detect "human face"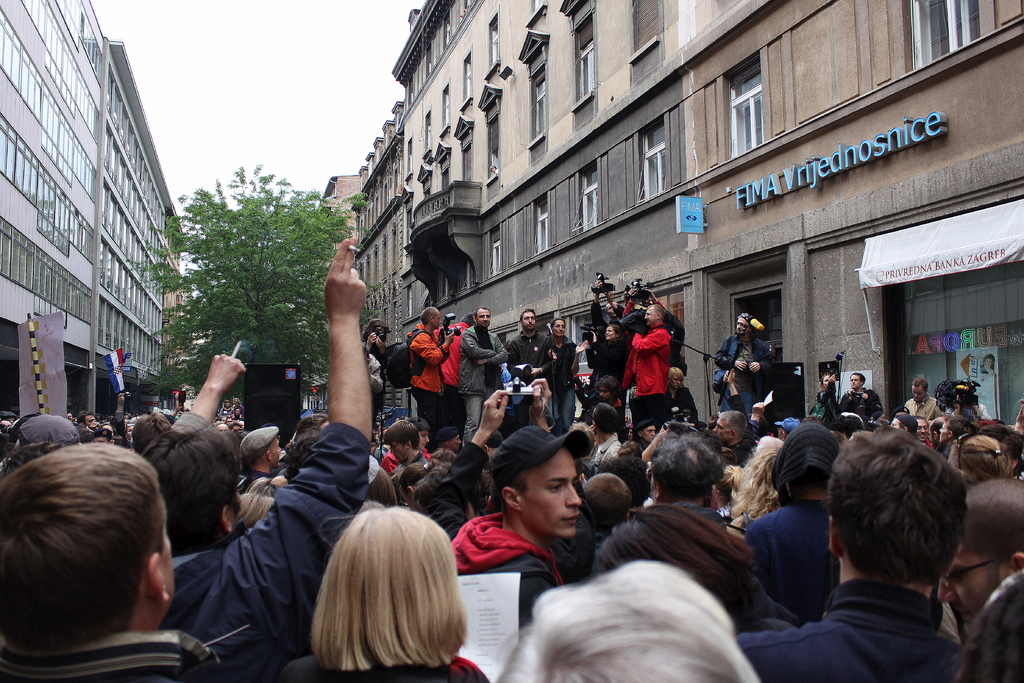
453/439/462/452
